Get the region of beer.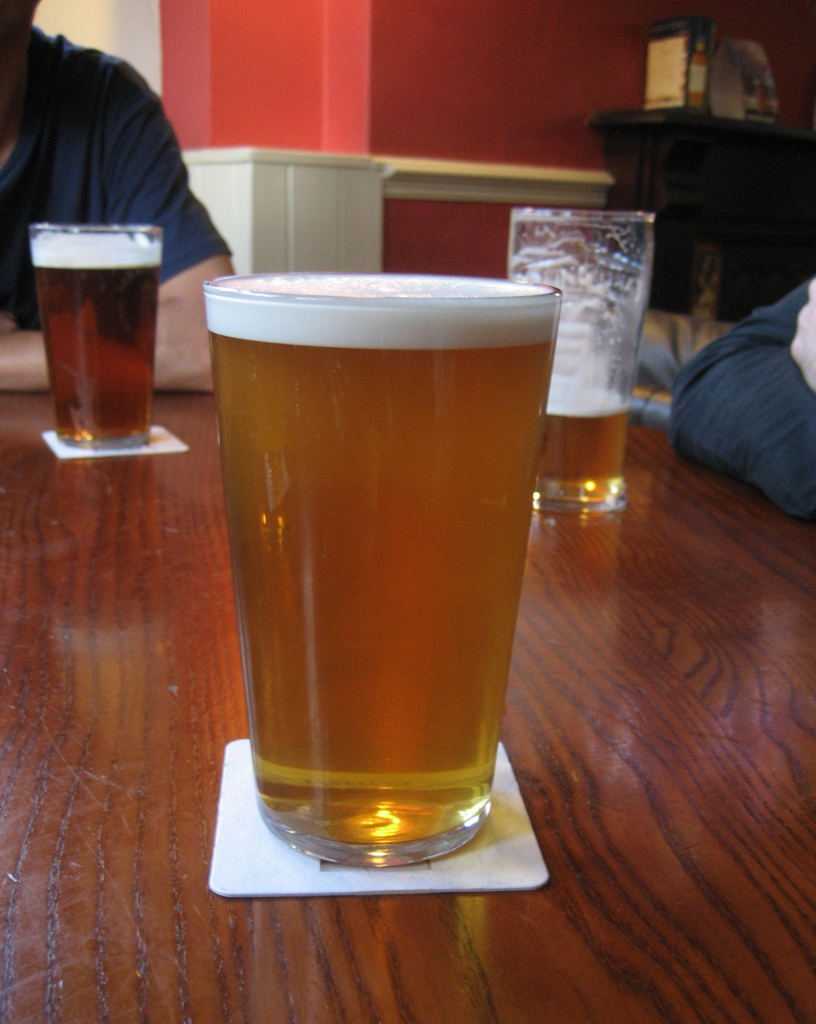
25/229/162/439.
